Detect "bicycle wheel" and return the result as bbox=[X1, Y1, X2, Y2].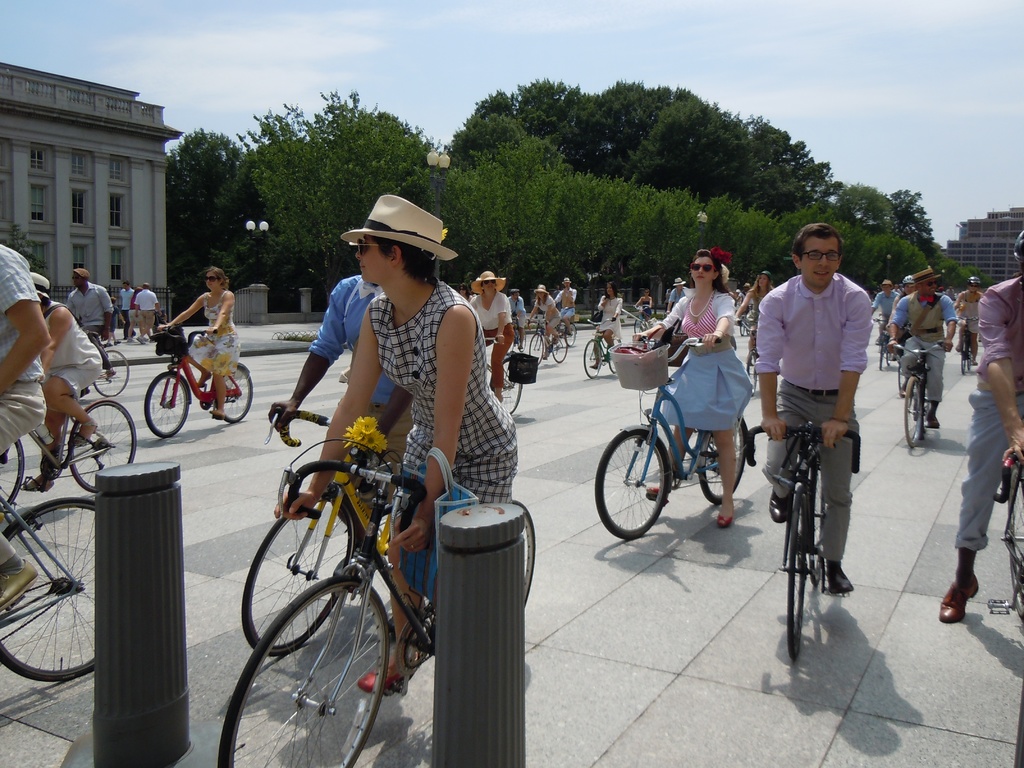
bbox=[606, 351, 617, 375].
